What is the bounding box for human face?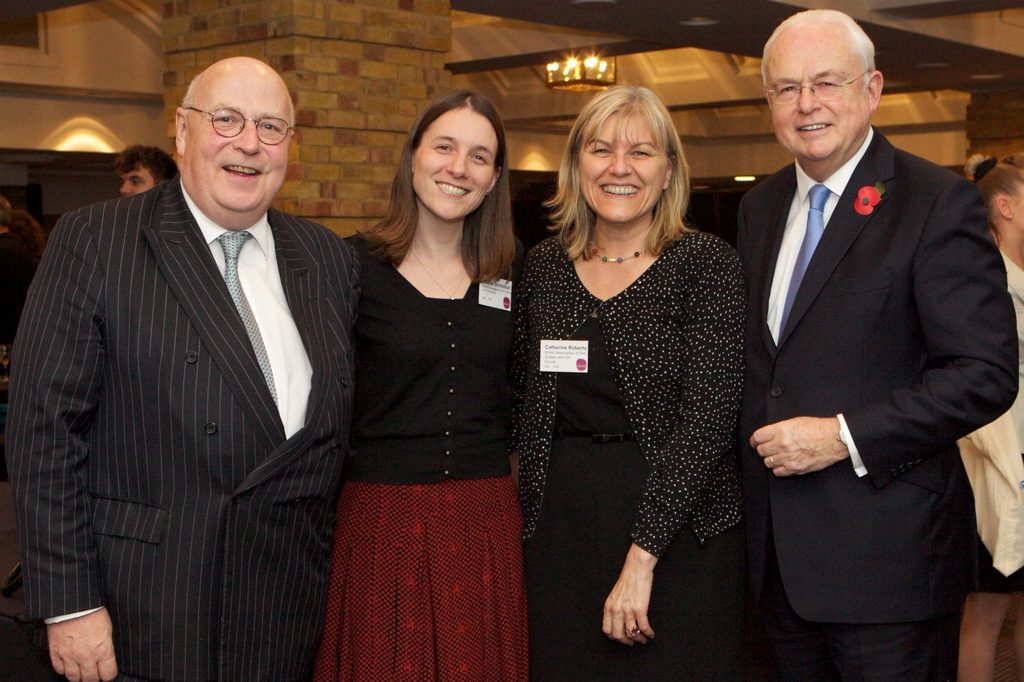
x1=578, y1=113, x2=669, y2=220.
